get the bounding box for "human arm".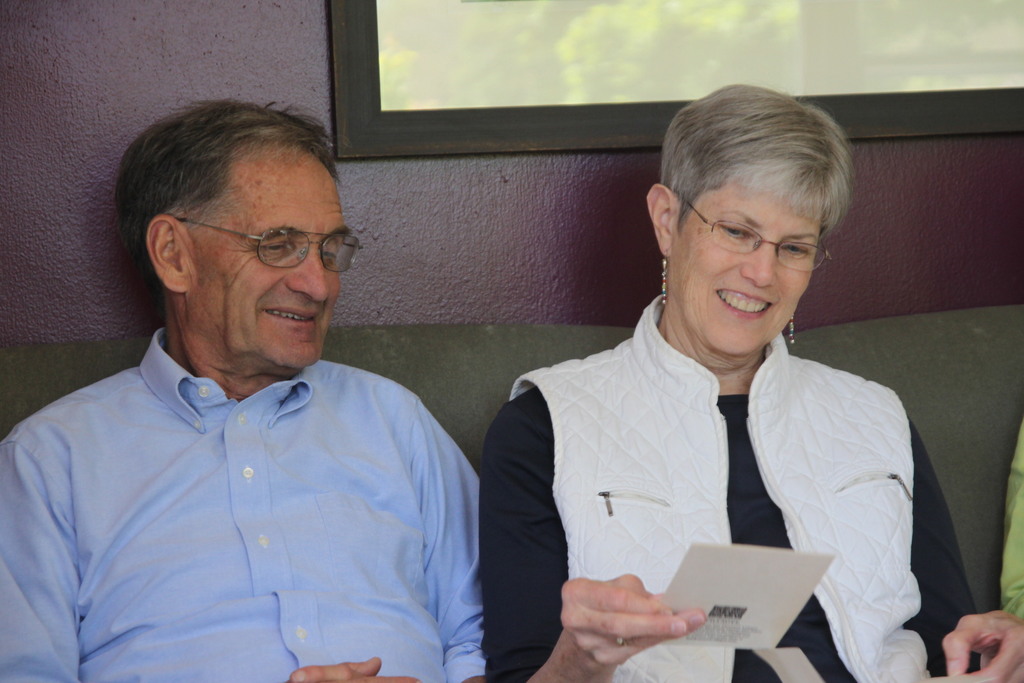
(420,392,488,682).
